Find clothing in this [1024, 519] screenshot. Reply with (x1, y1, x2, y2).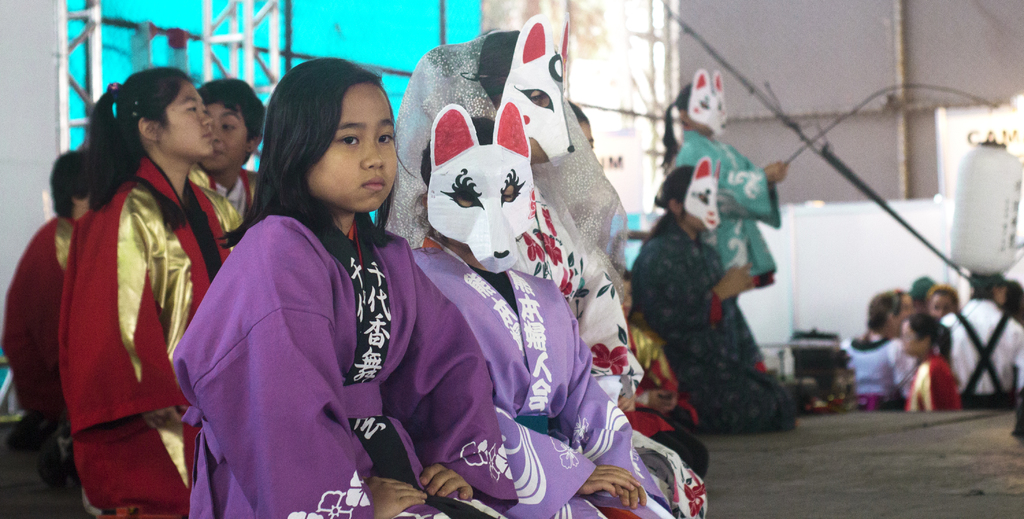
(630, 215, 794, 439).
